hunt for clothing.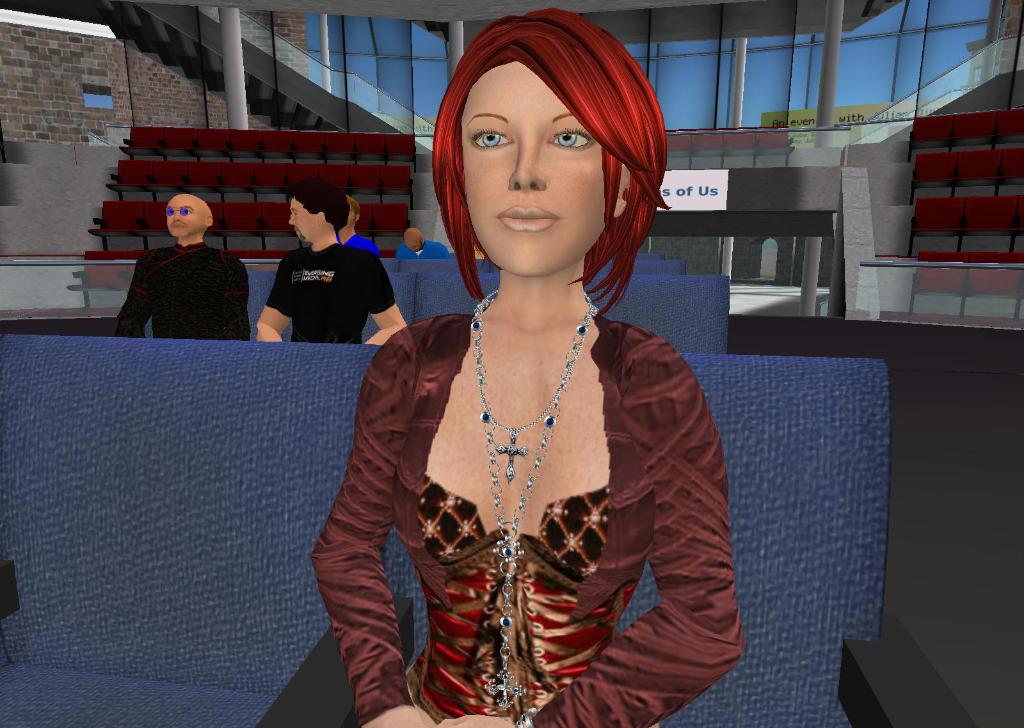
Hunted down at x1=316 y1=316 x2=747 y2=727.
